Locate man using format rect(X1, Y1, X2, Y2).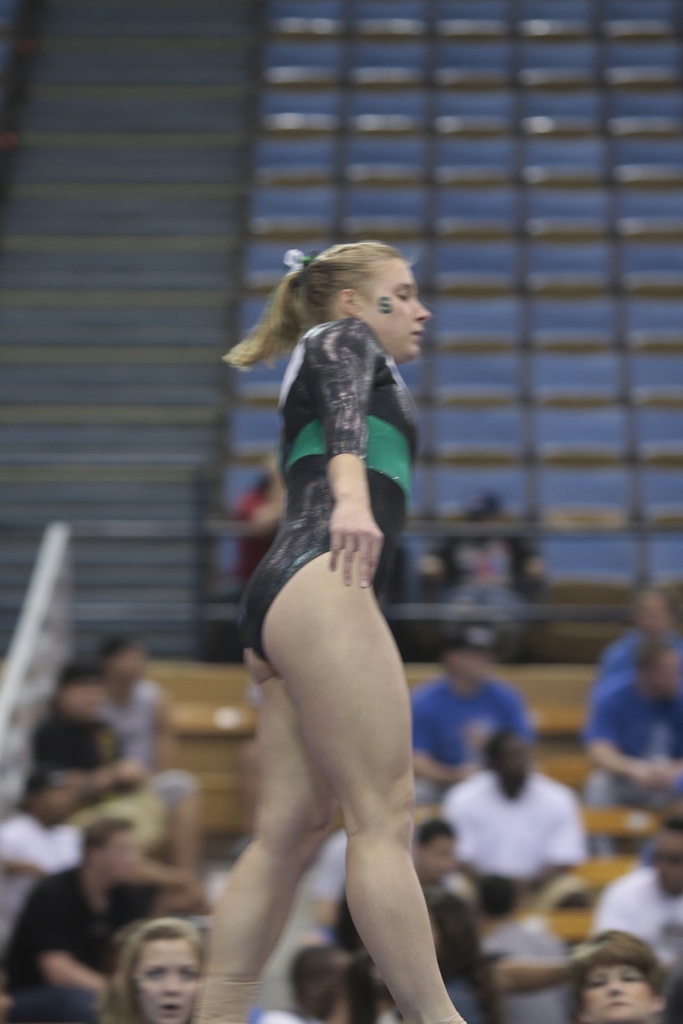
rect(593, 584, 682, 669).
